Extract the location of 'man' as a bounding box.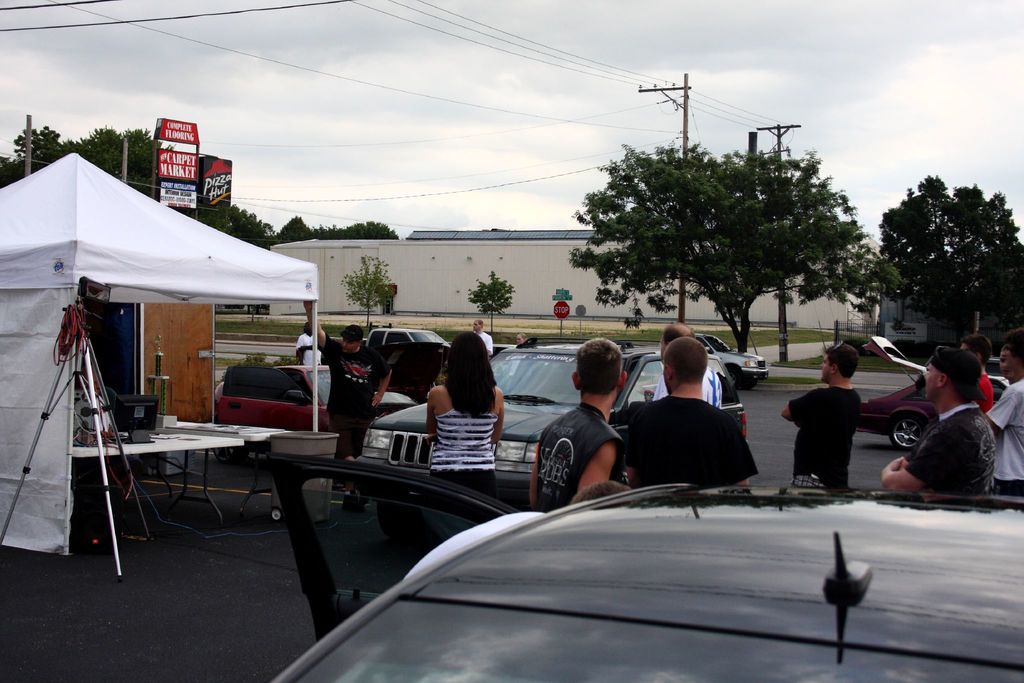
{"x1": 981, "y1": 322, "x2": 1023, "y2": 496}.
